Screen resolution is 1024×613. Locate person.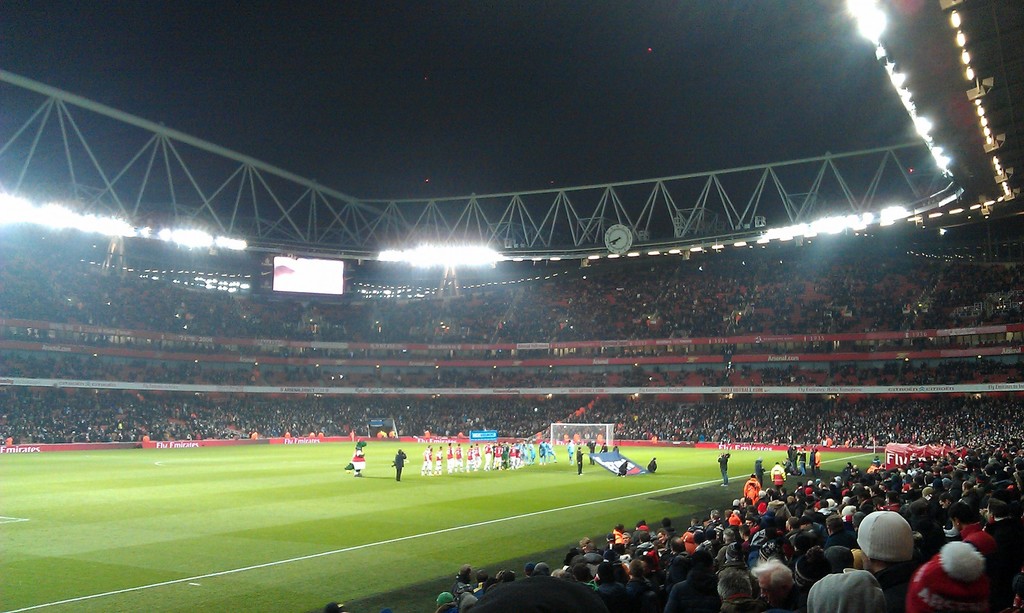
left=642, top=454, right=664, bottom=479.
